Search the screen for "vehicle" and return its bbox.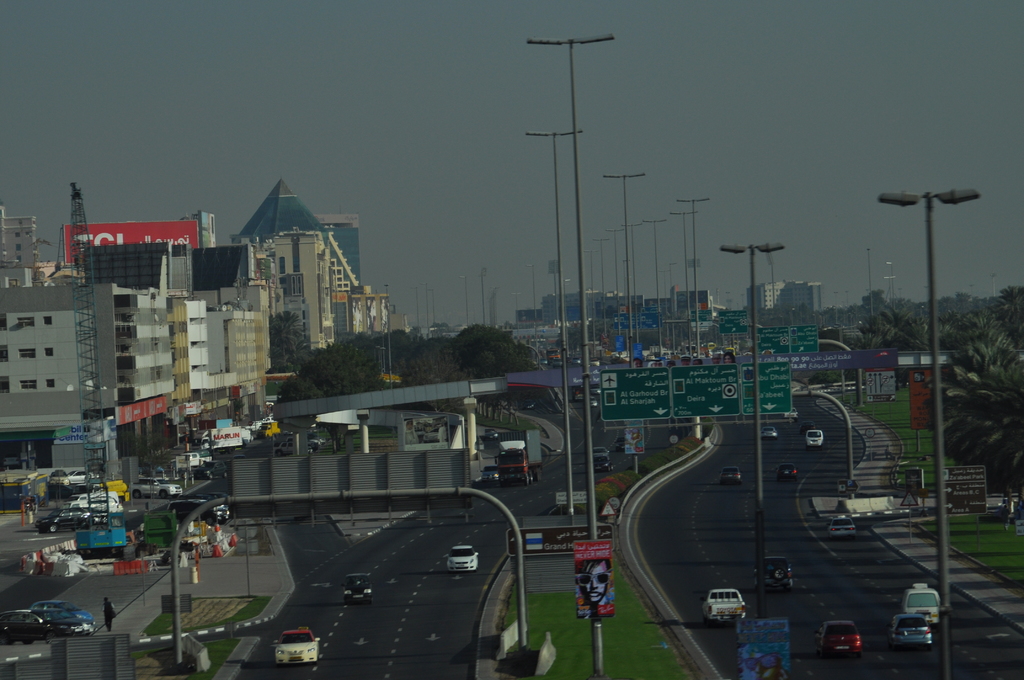
Found: l=583, t=445, r=609, b=469.
